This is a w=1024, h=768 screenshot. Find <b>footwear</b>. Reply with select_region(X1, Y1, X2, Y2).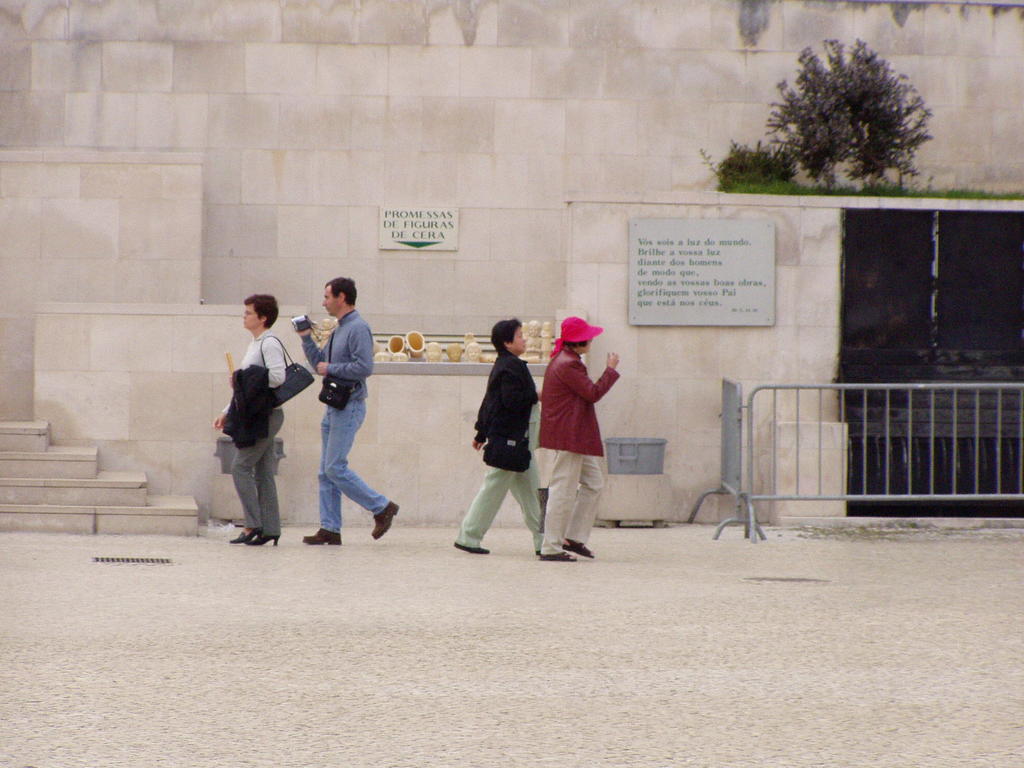
select_region(372, 507, 399, 540).
